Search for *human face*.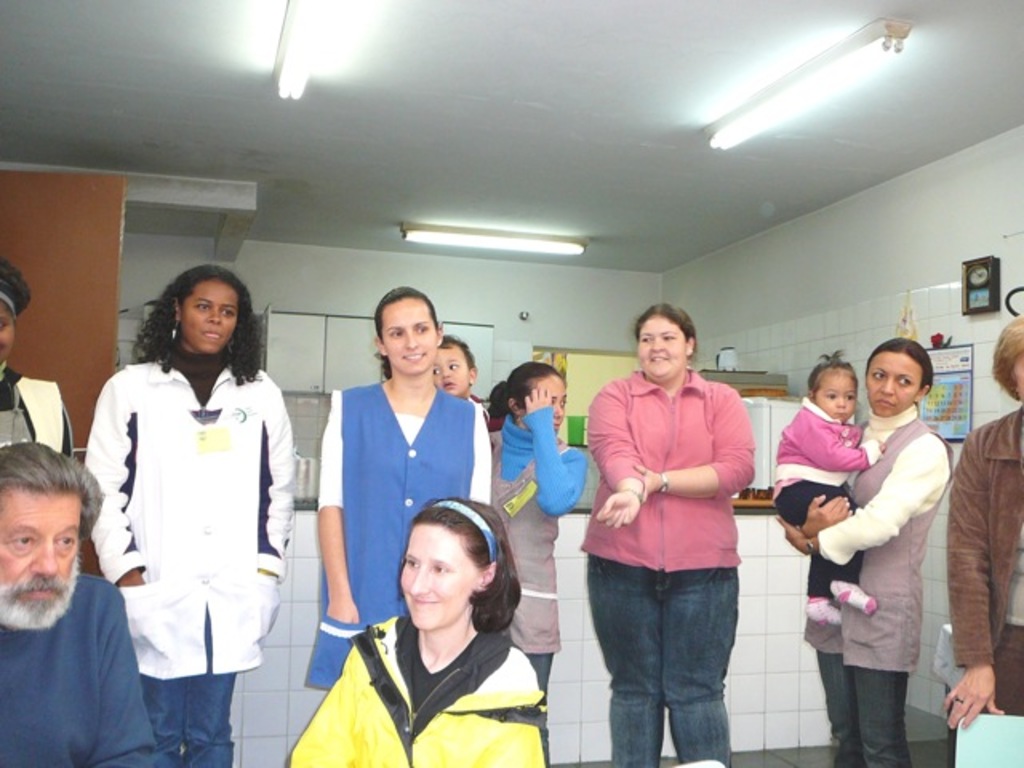
Found at region(637, 322, 686, 381).
